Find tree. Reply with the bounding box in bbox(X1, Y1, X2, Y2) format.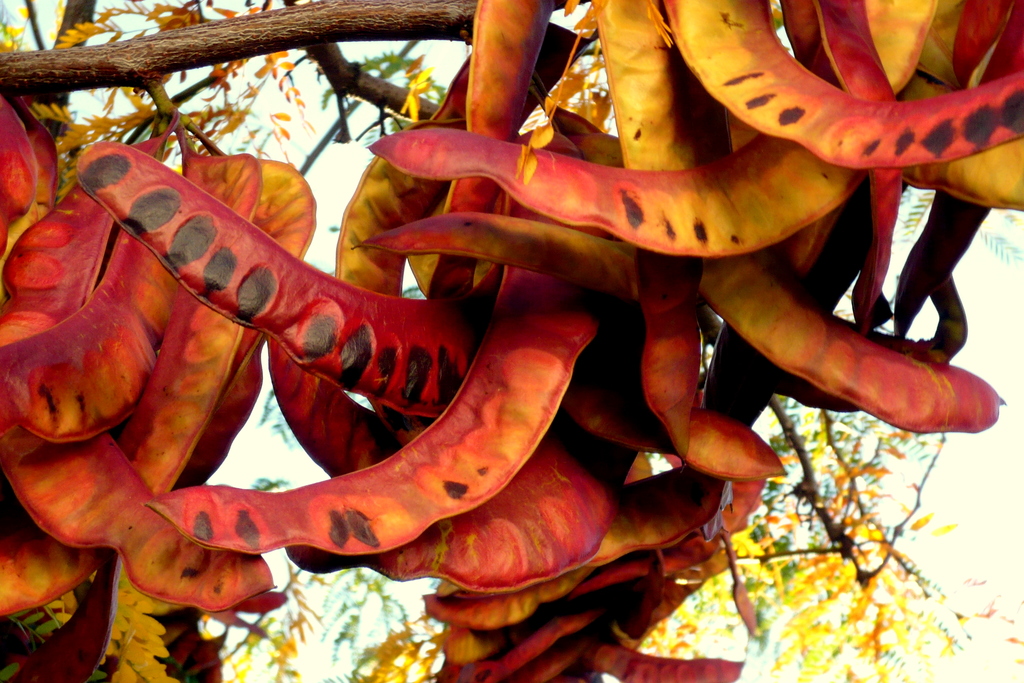
bbox(0, 0, 1023, 682).
